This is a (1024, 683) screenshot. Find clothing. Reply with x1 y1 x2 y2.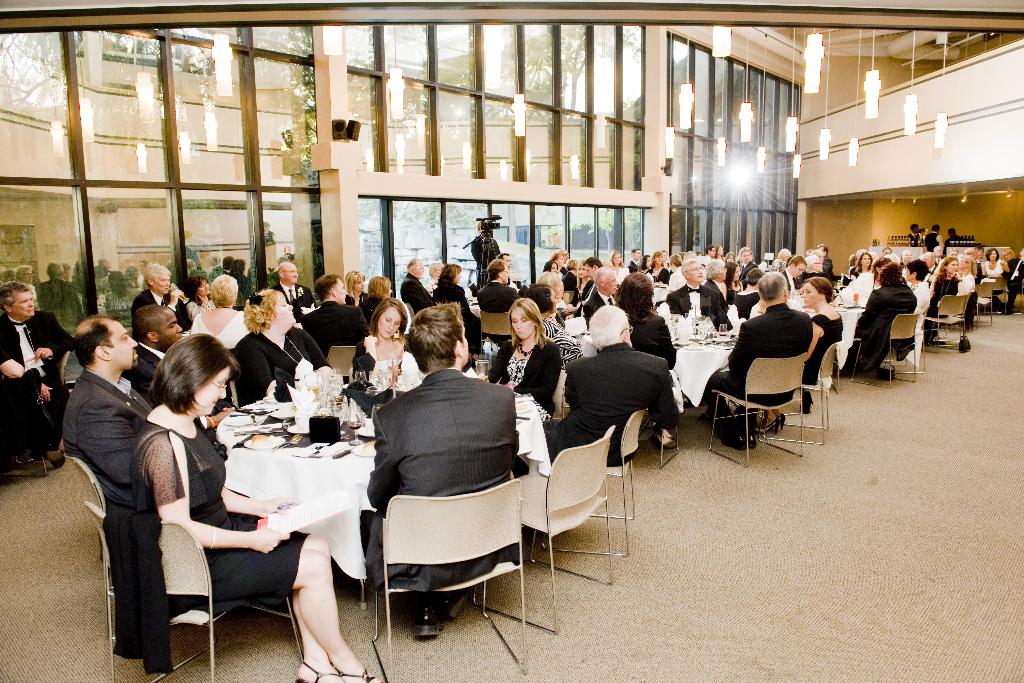
358 358 527 590.
